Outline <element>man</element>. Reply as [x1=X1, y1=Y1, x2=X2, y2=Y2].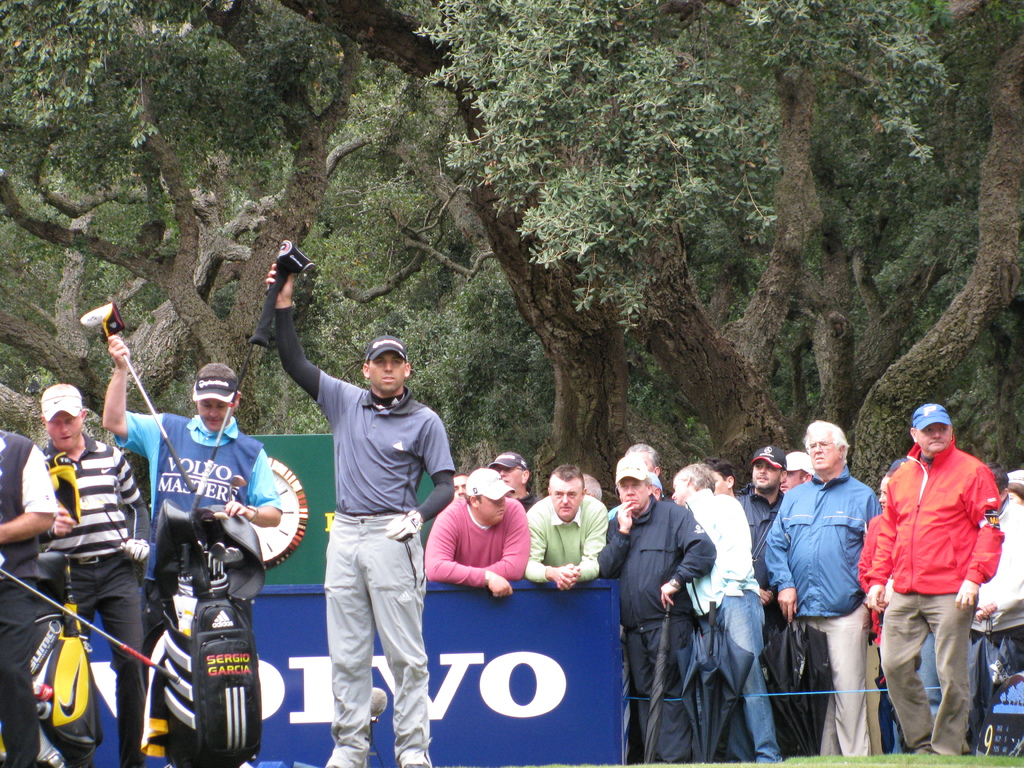
[x1=102, y1=300, x2=278, y2=762].
